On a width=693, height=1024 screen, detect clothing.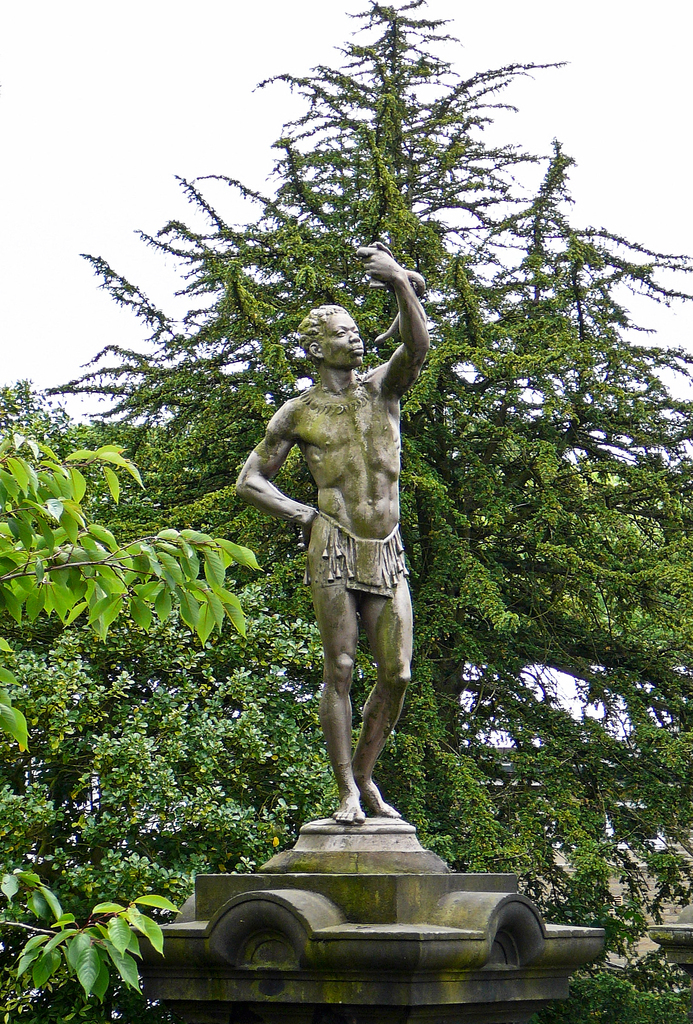
[320, 520, 407, 597].
